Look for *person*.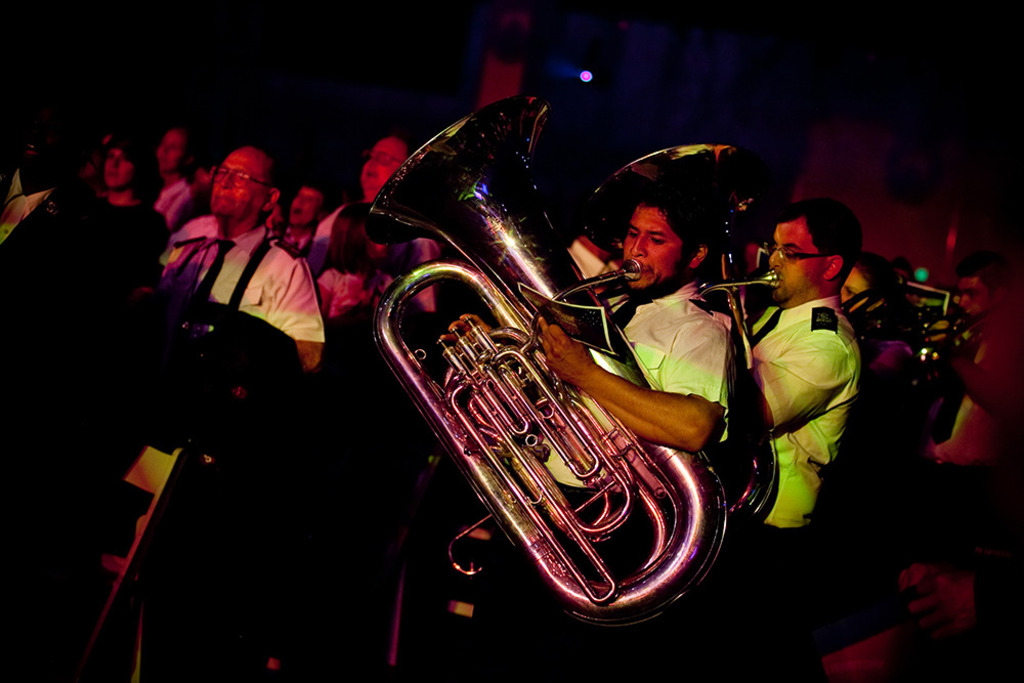
Found: x1=932, y1=245, x2=1023, y2=682.
